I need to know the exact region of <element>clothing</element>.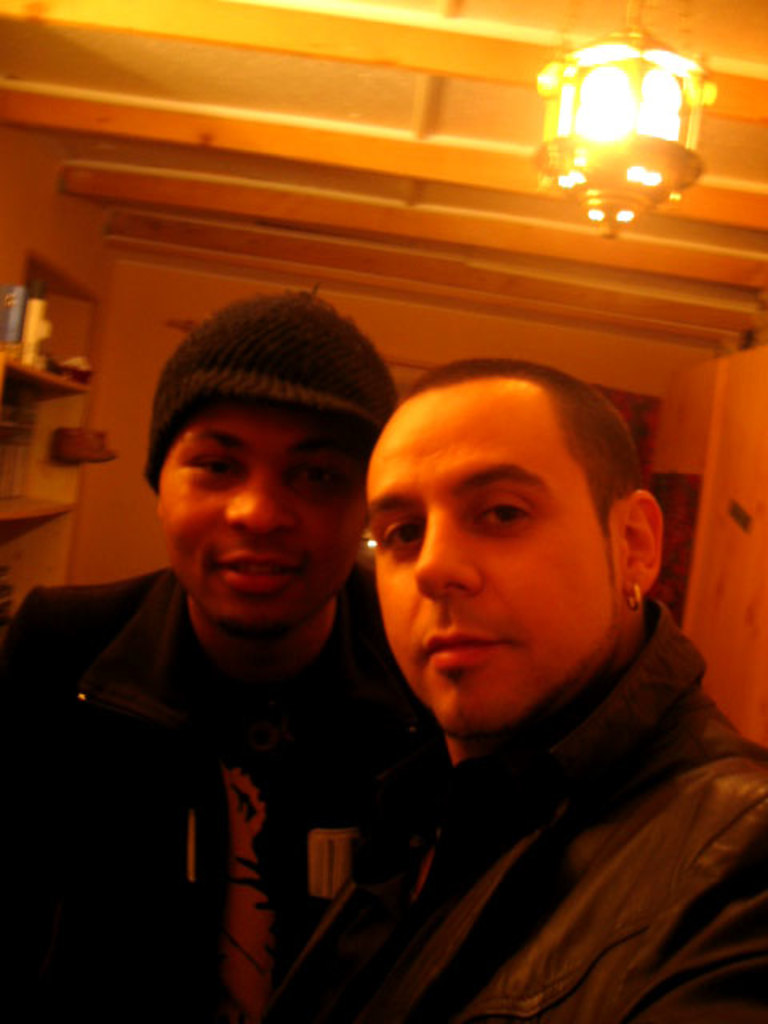
Region: detection(0, 552, 448, 1022).
